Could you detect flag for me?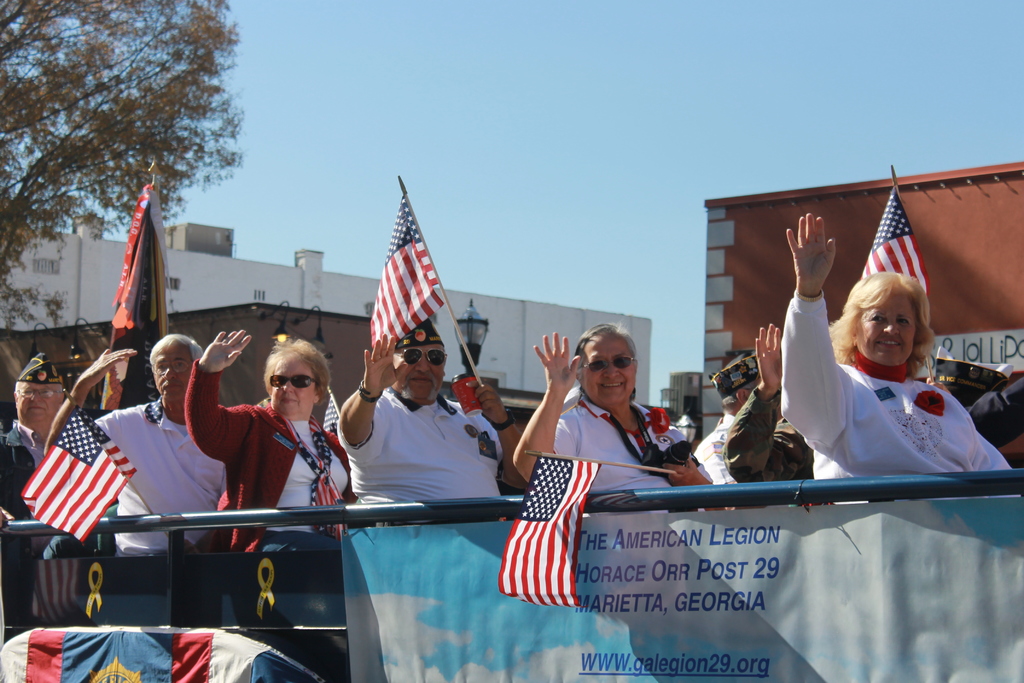
Detection result: <region>19, 404, 138, 547</region>.
